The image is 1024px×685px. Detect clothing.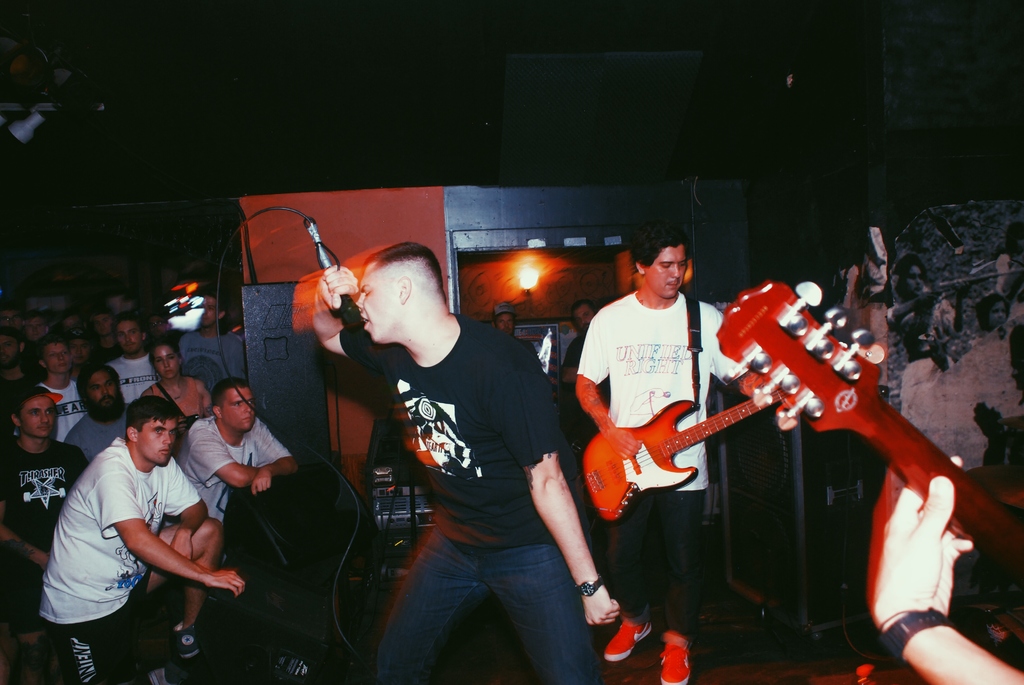
Detection: locate(576, 287, 739, 640).
